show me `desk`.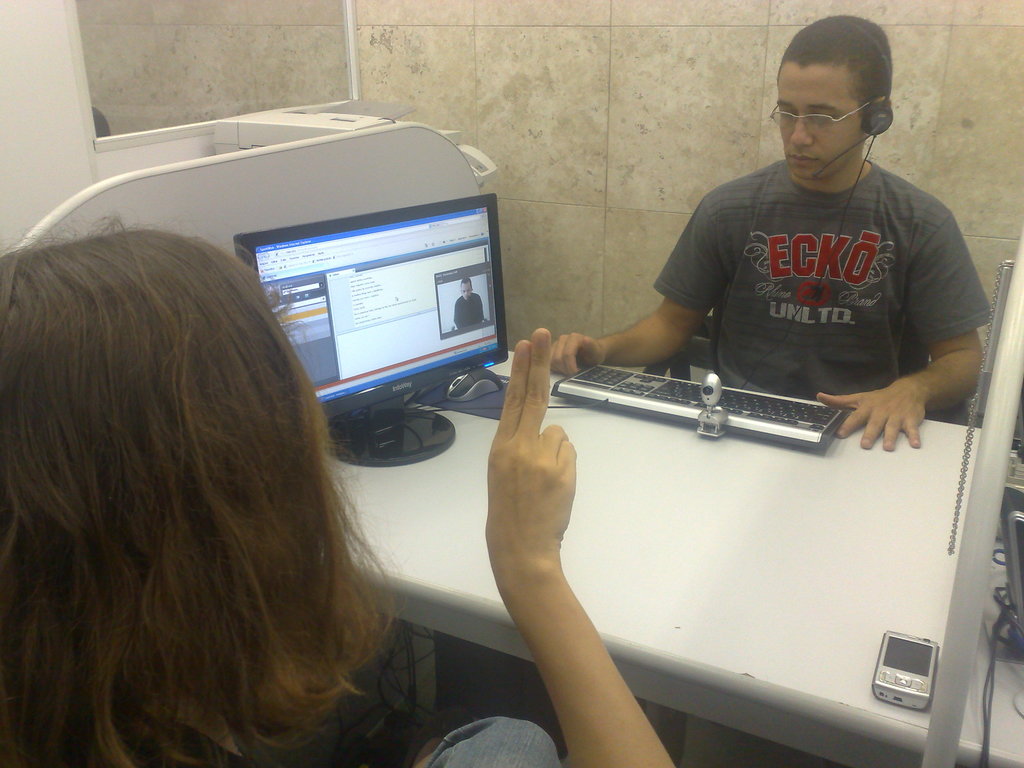
`desk` is here: <box>330,348,1023,767</box>.
